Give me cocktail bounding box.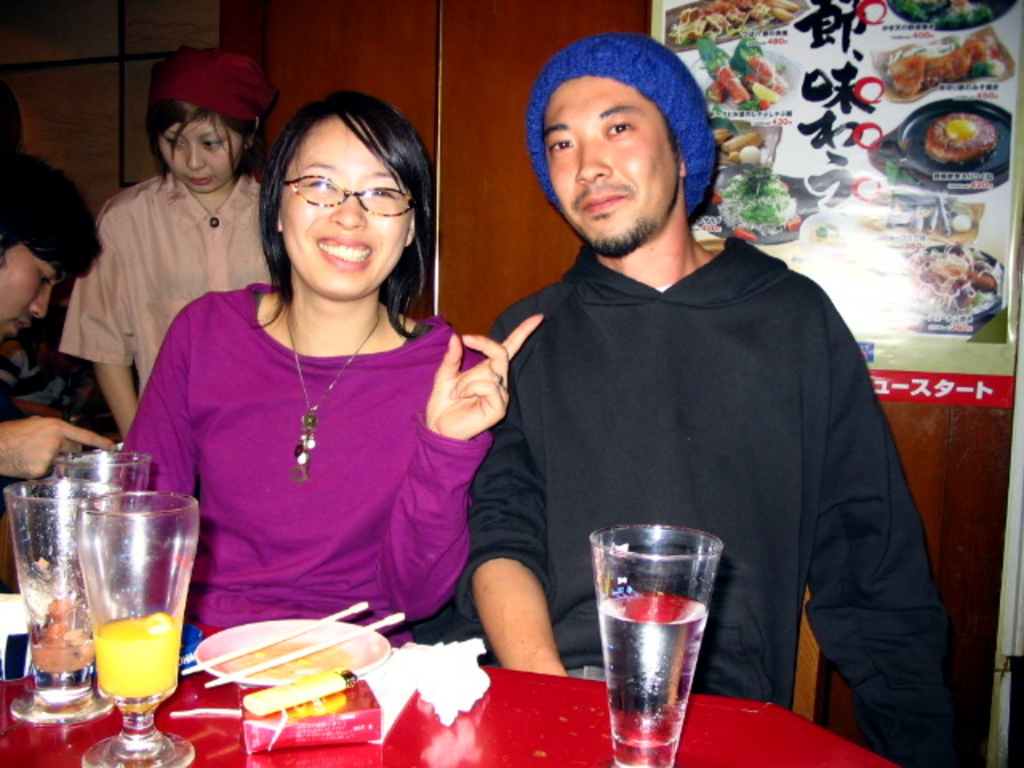
(77,493,208,766).
